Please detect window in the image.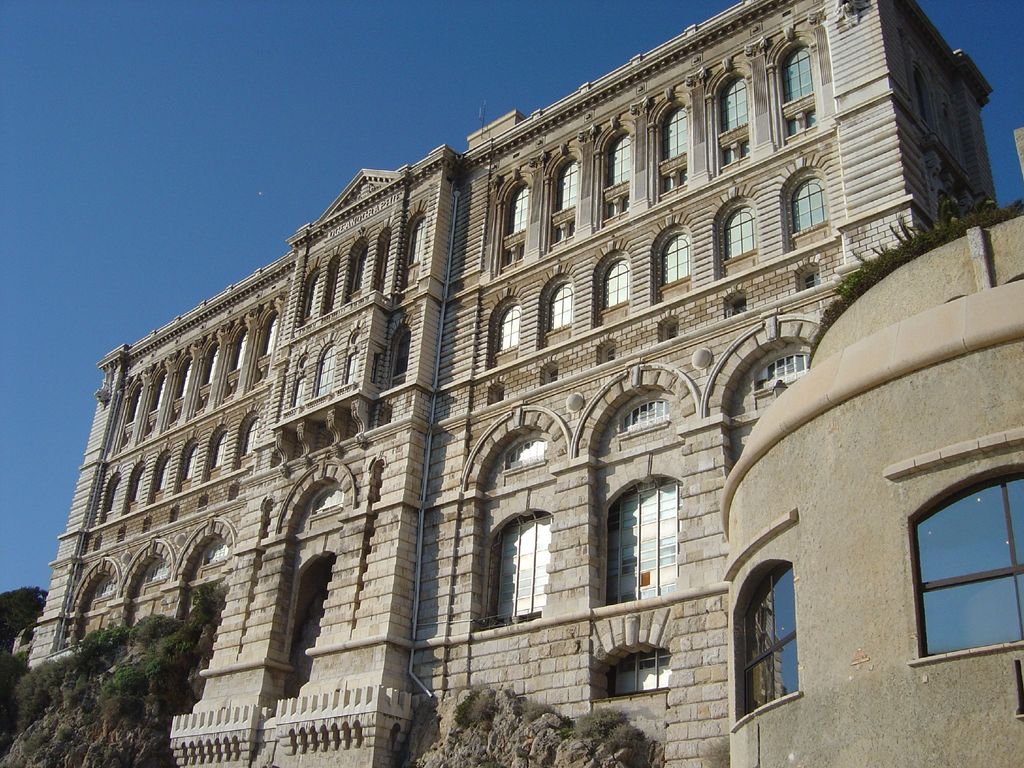
bbox=(210, 416, 224, 478).
